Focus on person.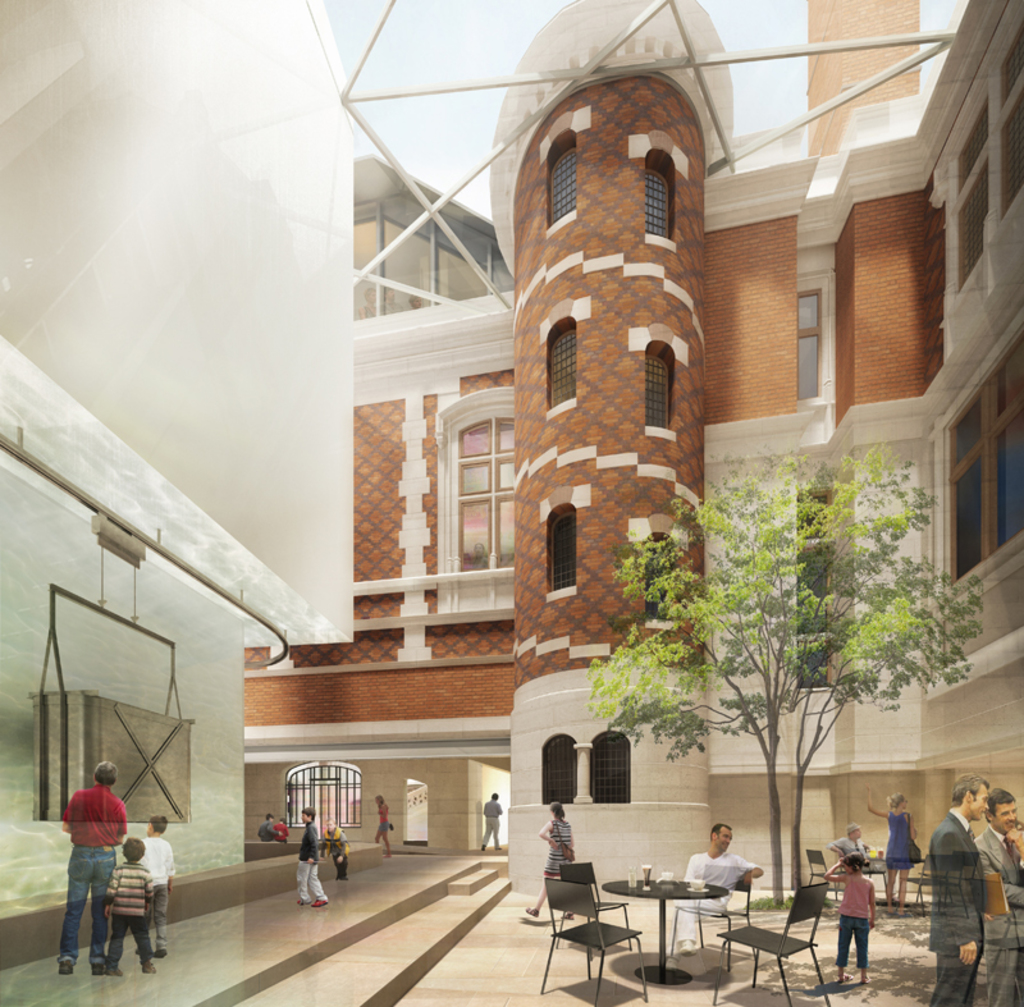
Focused at bbox(832, 856, 888, 985).
